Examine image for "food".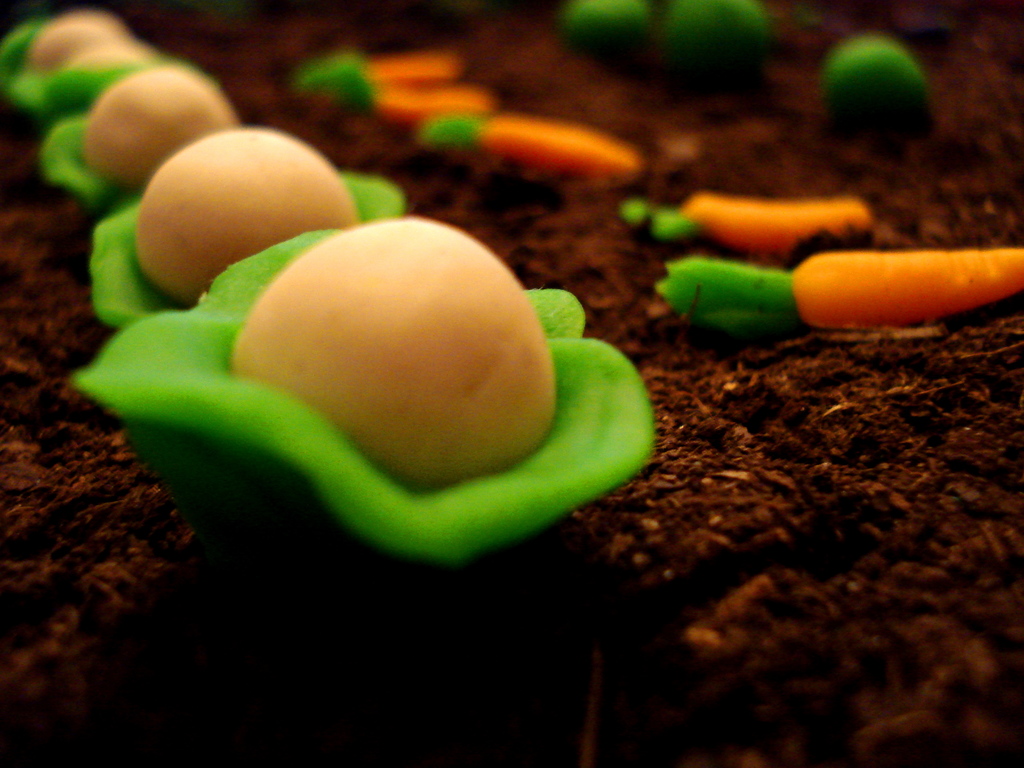
Examination result: 42, 63, 243, 213.
